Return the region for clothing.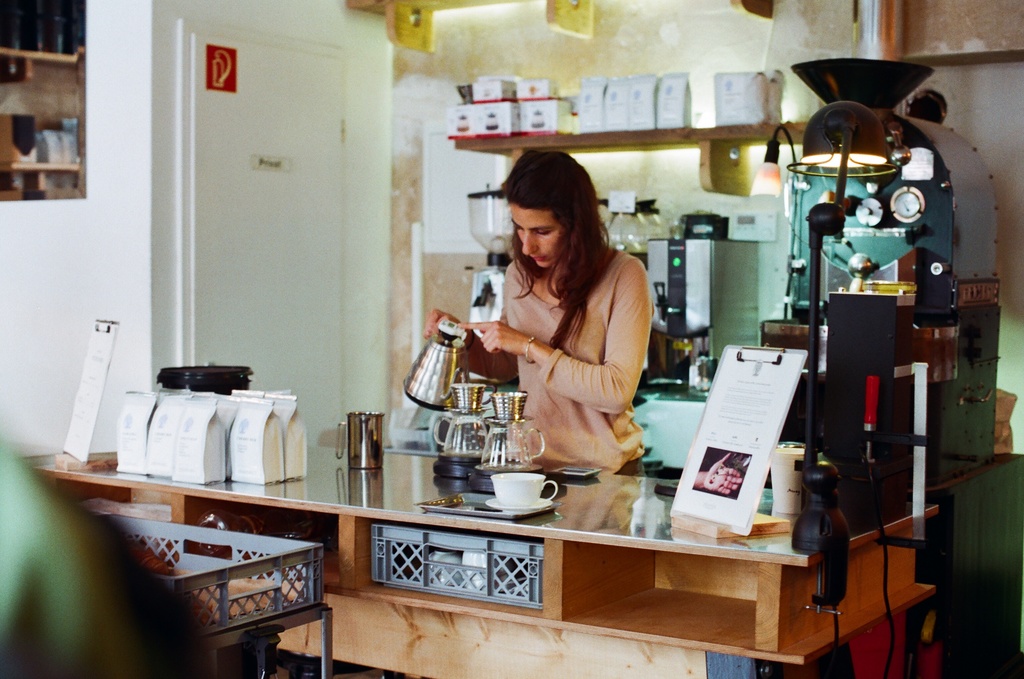
0,437,211,678.
